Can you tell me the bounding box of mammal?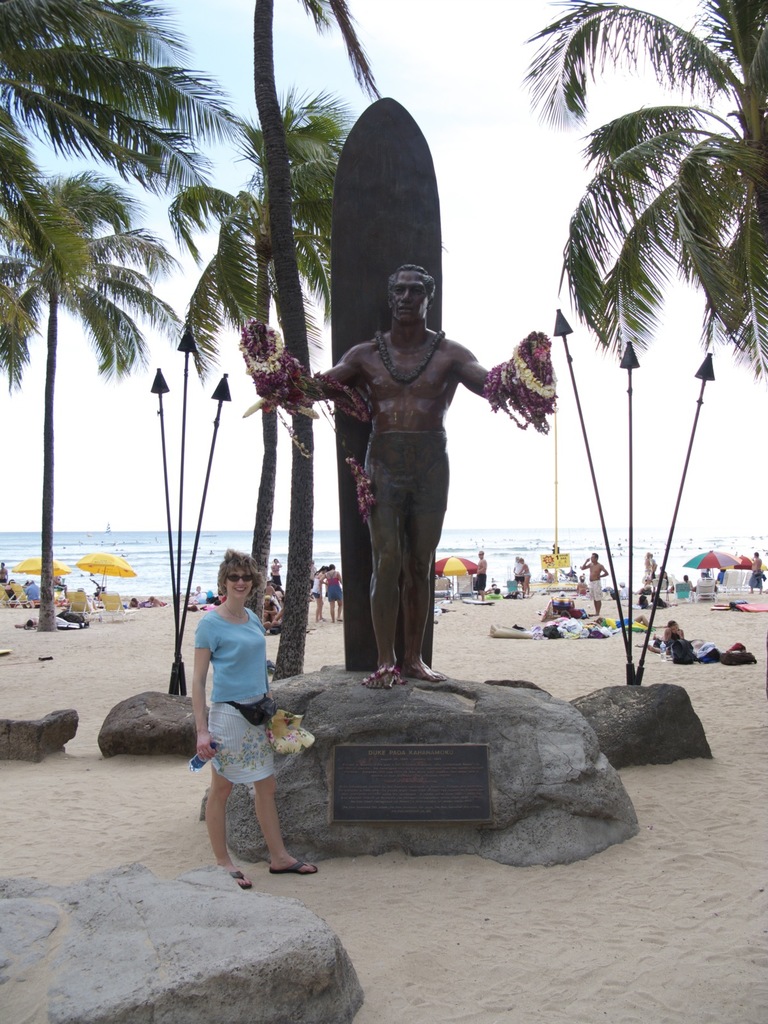
322/562/345/620.
